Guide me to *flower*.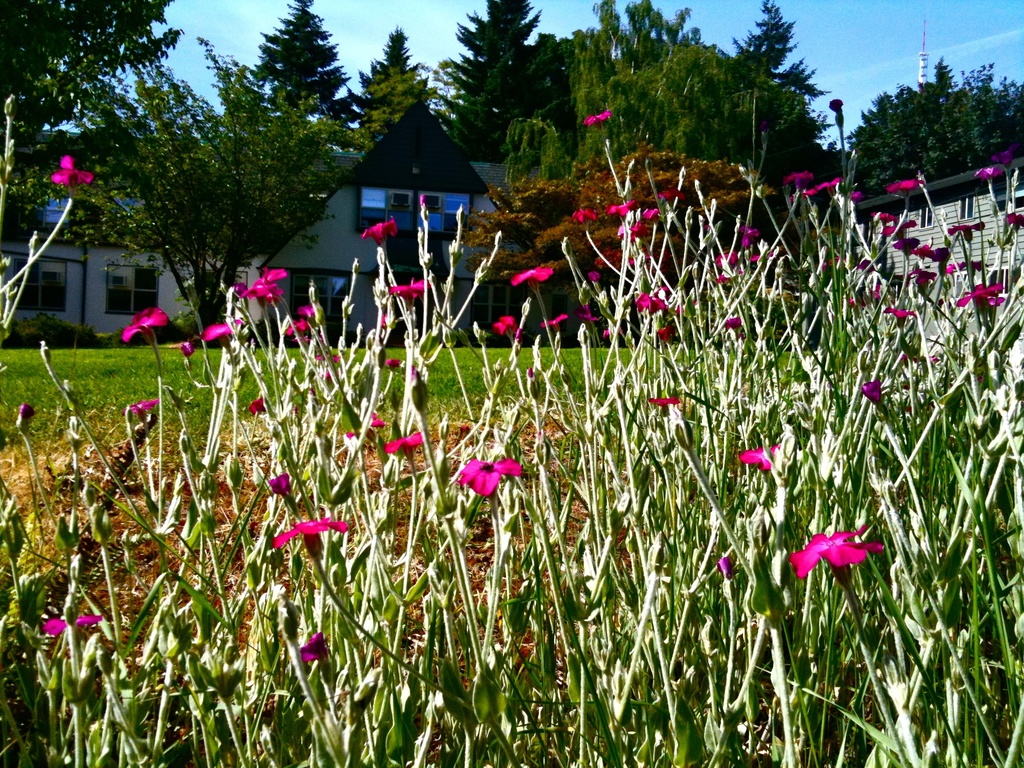
Guidance: 570, 210, 596, 225.
